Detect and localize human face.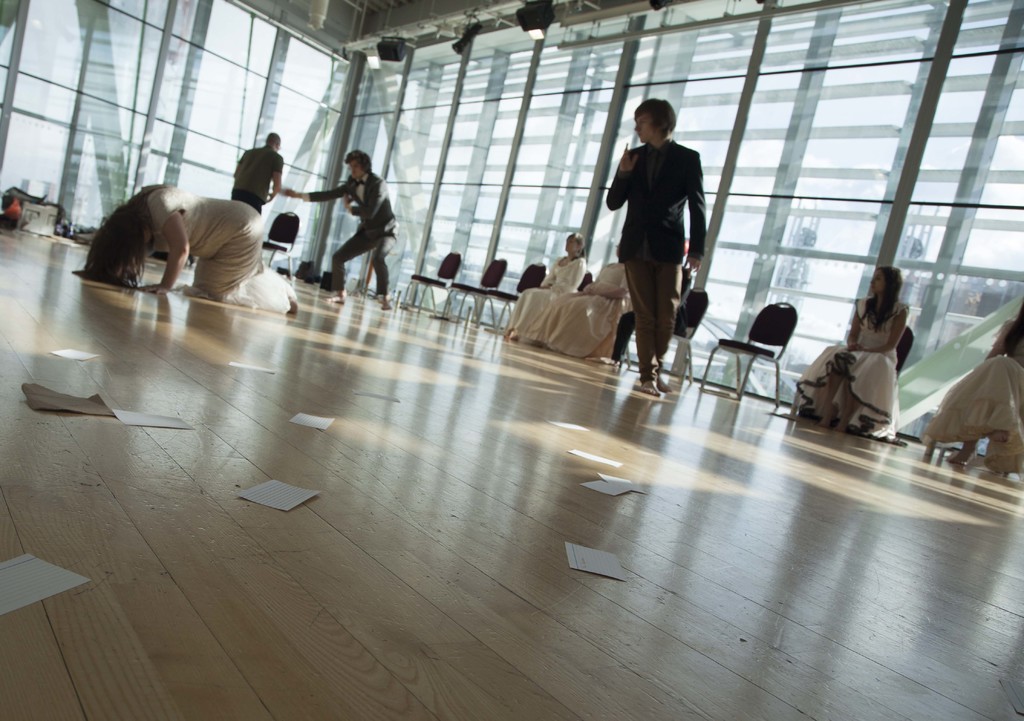
Localized at locate(870, 267, 886, 293).
